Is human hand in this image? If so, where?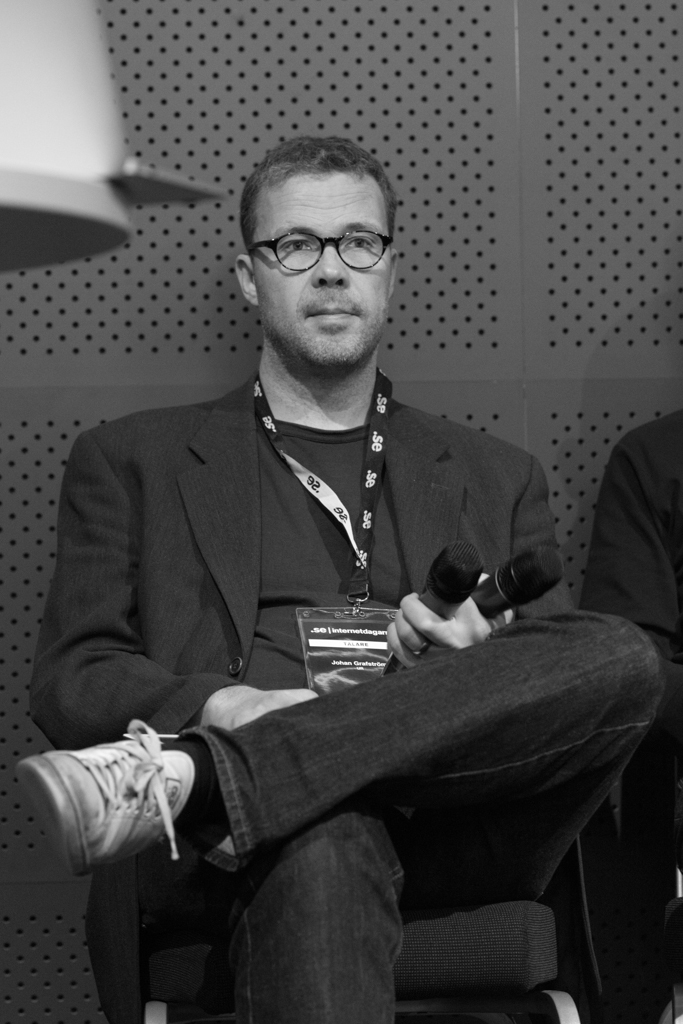
Yes, at [202,679,316,734].
